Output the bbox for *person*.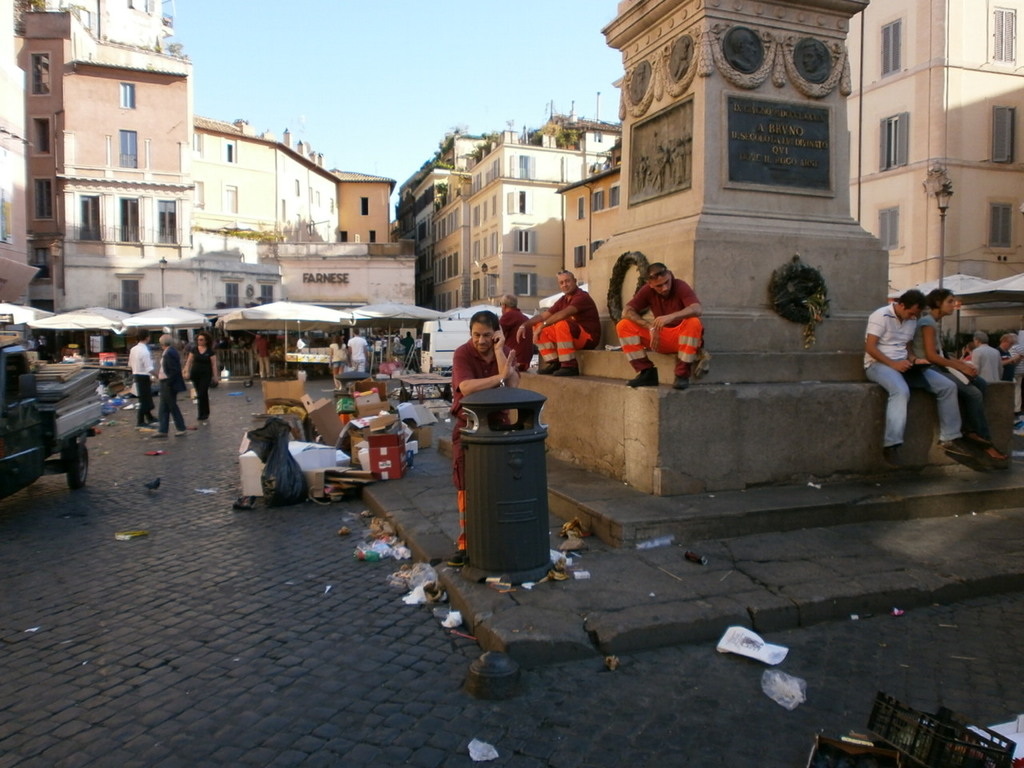
x1=513, y1=270, x2=600, y2=372.
